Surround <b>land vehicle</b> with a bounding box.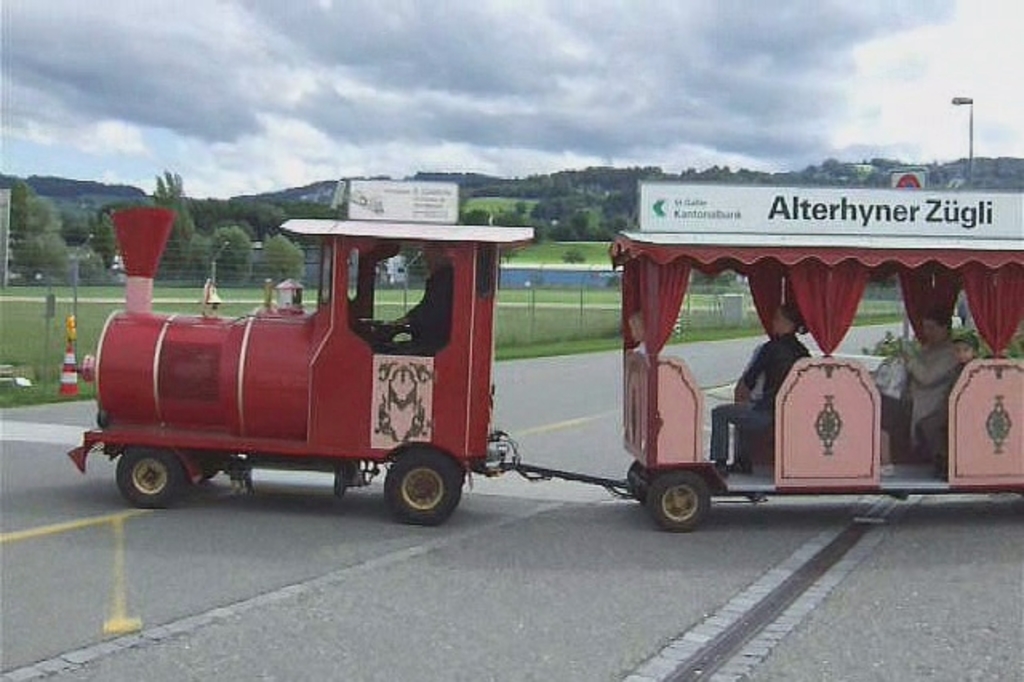
bbox=(69, 229, 560, 546).
